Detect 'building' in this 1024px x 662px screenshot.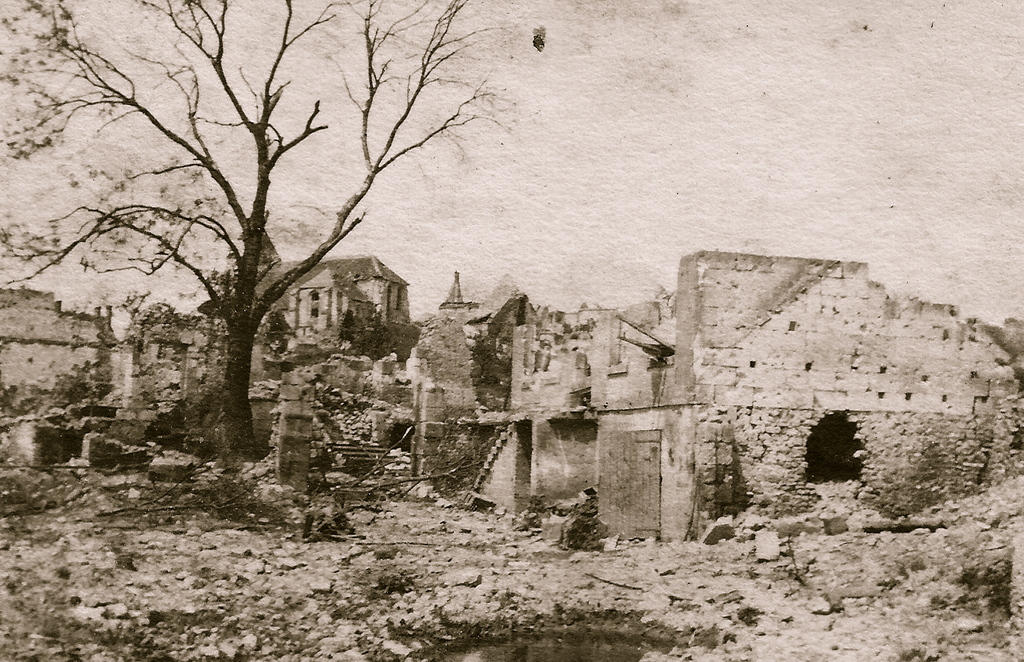
Detection: region(0, 252, 1022, 540).
